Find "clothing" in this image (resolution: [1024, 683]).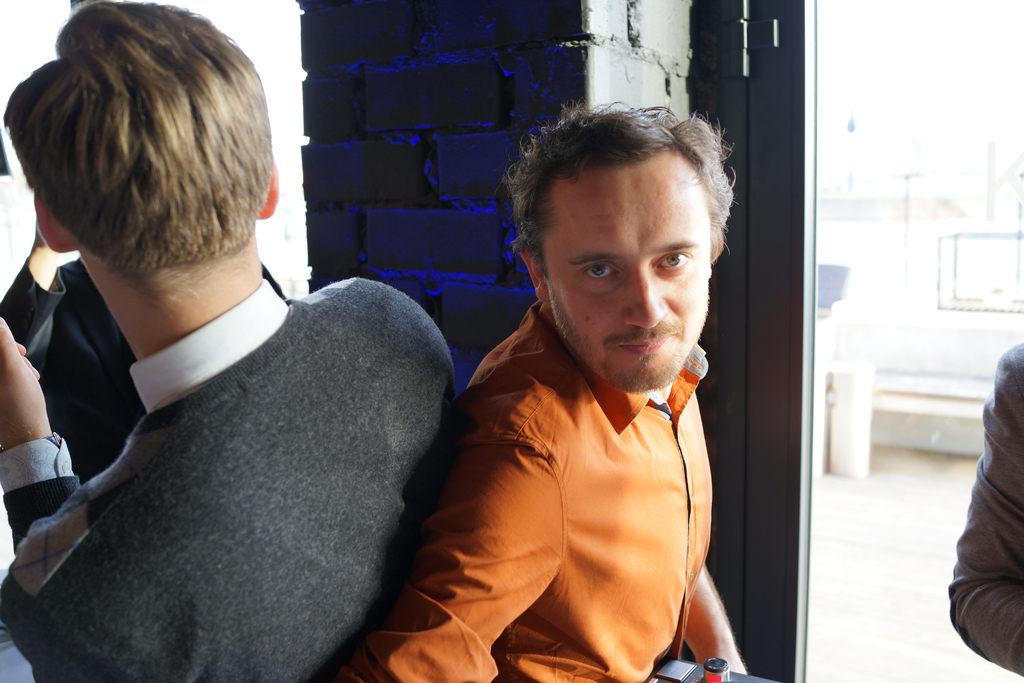
<box>0,252,292,488</box>.
